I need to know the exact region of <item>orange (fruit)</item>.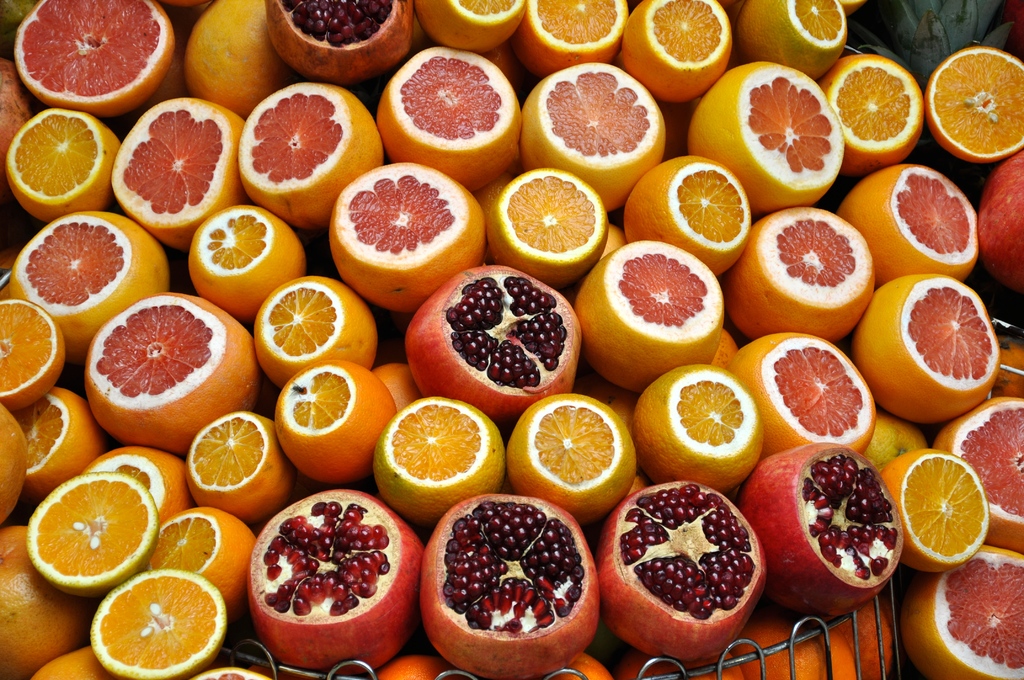
Region: bbox=[881, 449, 992, 574].
